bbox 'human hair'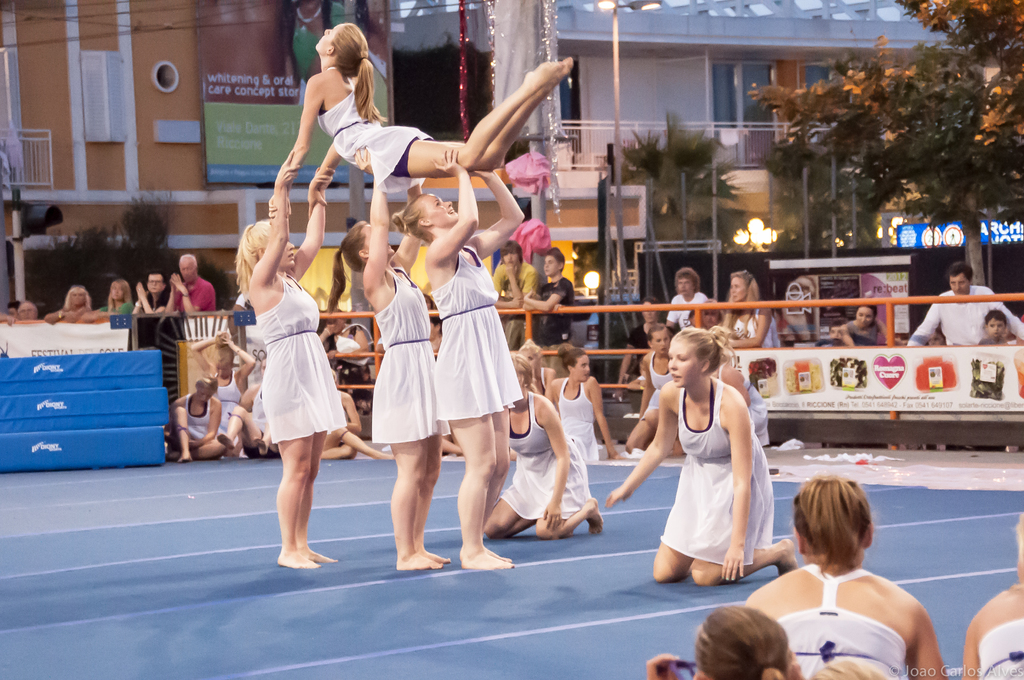
x1=195, y1=375, x2=218, y2=392
